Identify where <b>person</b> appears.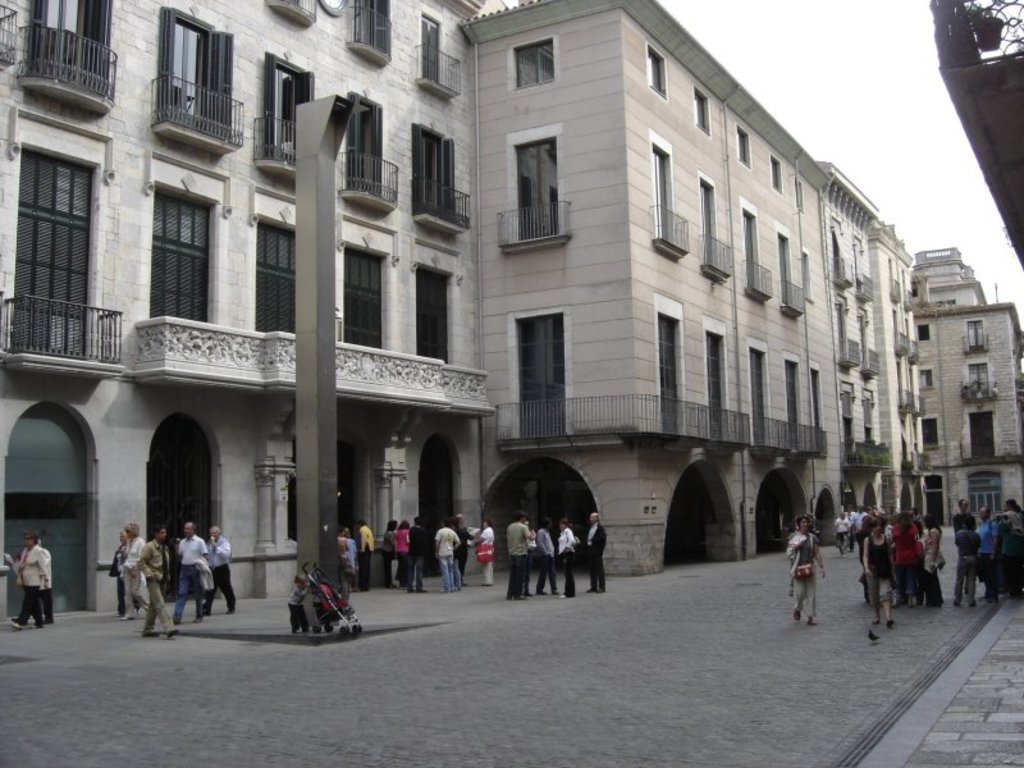
Appears at bbox(396, 520, 408, 584).
